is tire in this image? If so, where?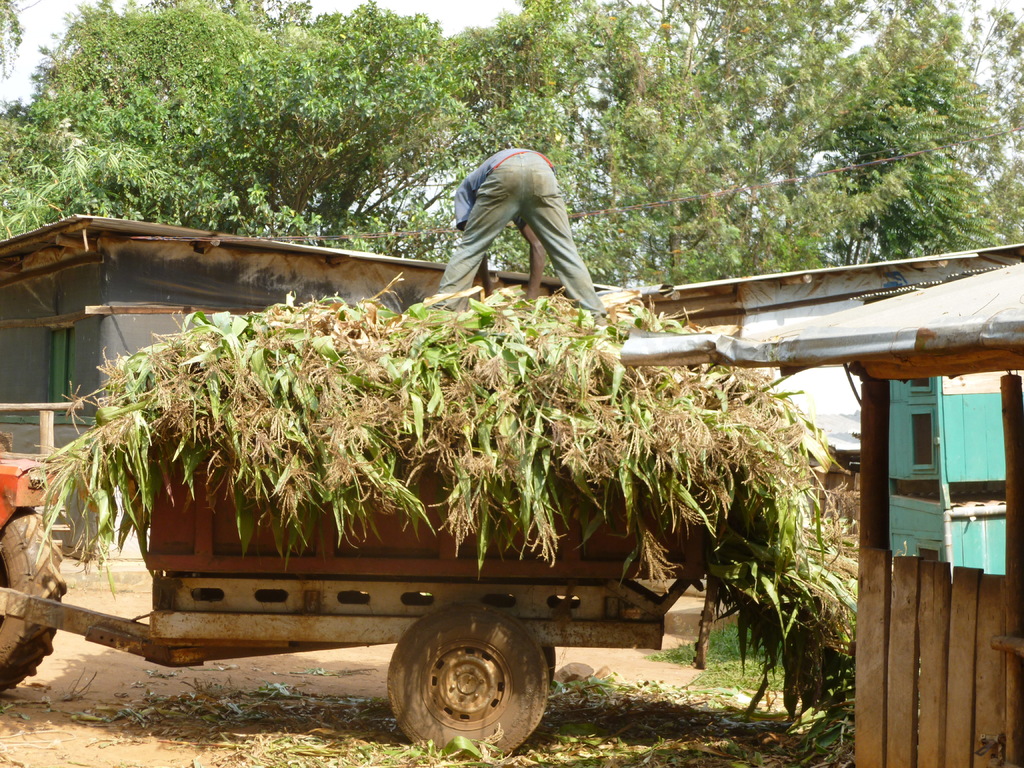
Yes, at region(0, 508, 65, 692).
